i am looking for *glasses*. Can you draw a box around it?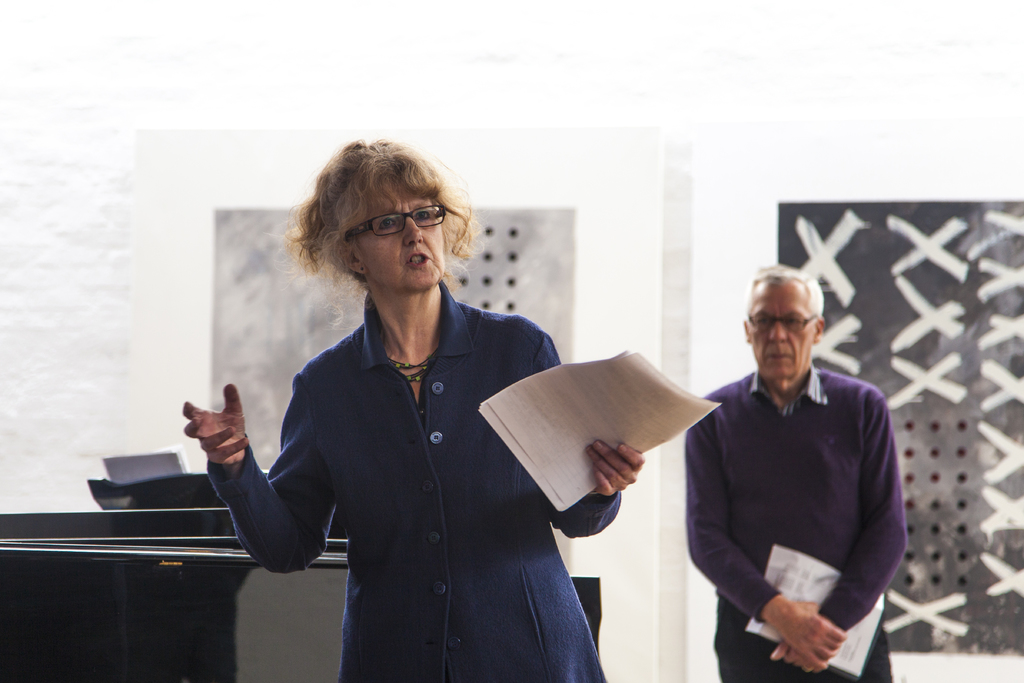
Sure, the bounding box is rect(344, 207, 451, 248).
